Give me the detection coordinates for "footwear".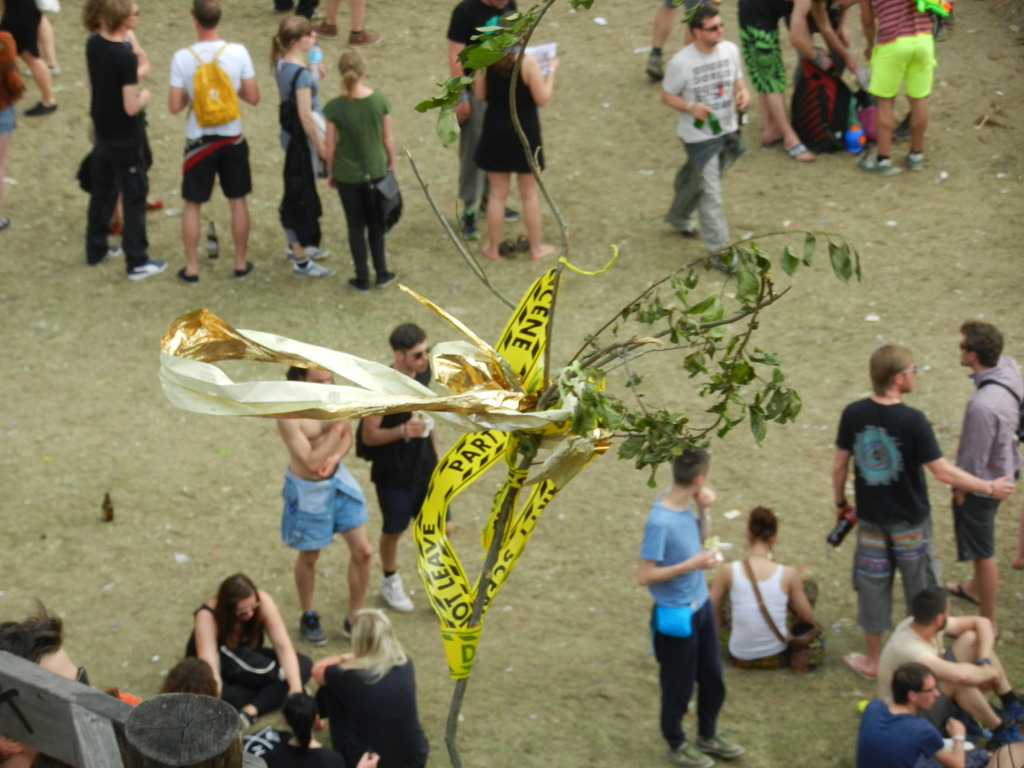
detection(791, 143, 807, 159).
